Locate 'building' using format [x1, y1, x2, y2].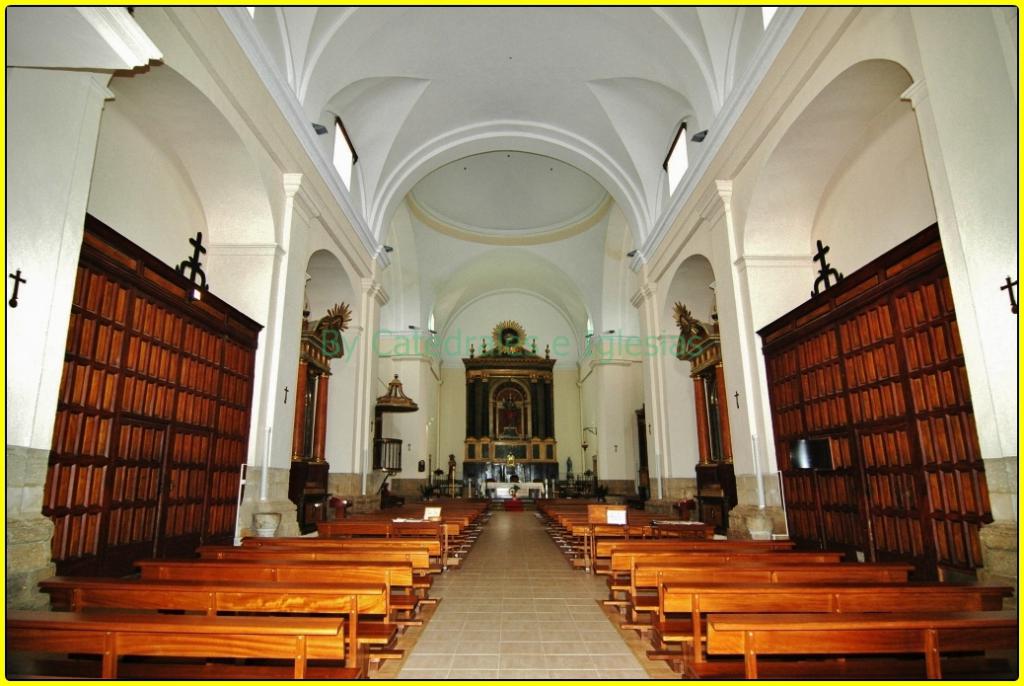
[0, 0, 1023, 685].
